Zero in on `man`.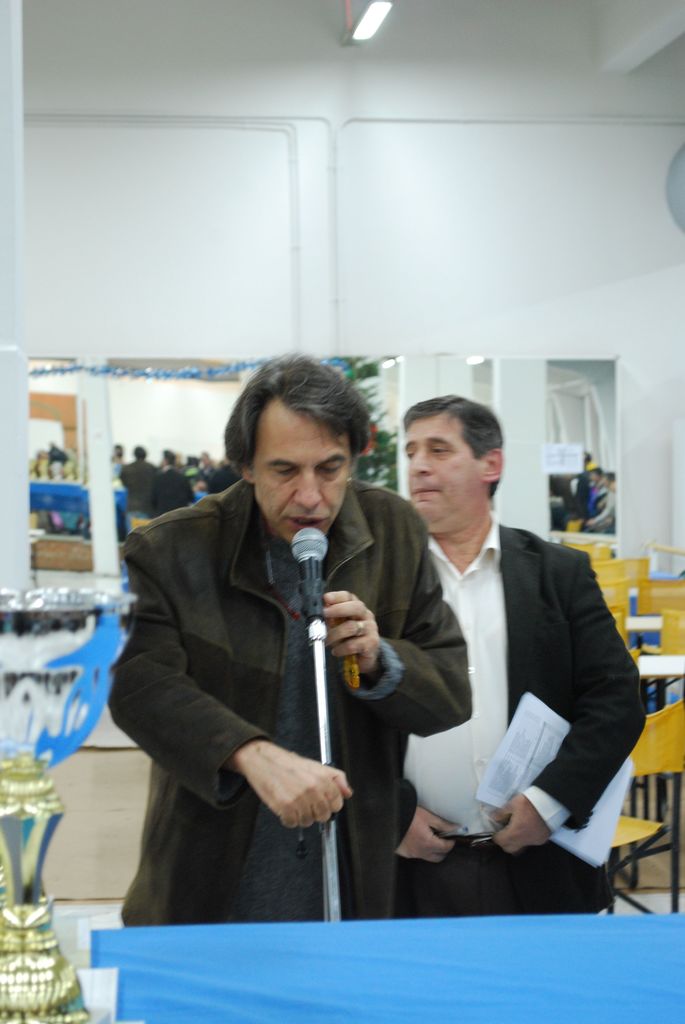
Zeroed in: x1=102 y1=348 x2=476 y2=925.
